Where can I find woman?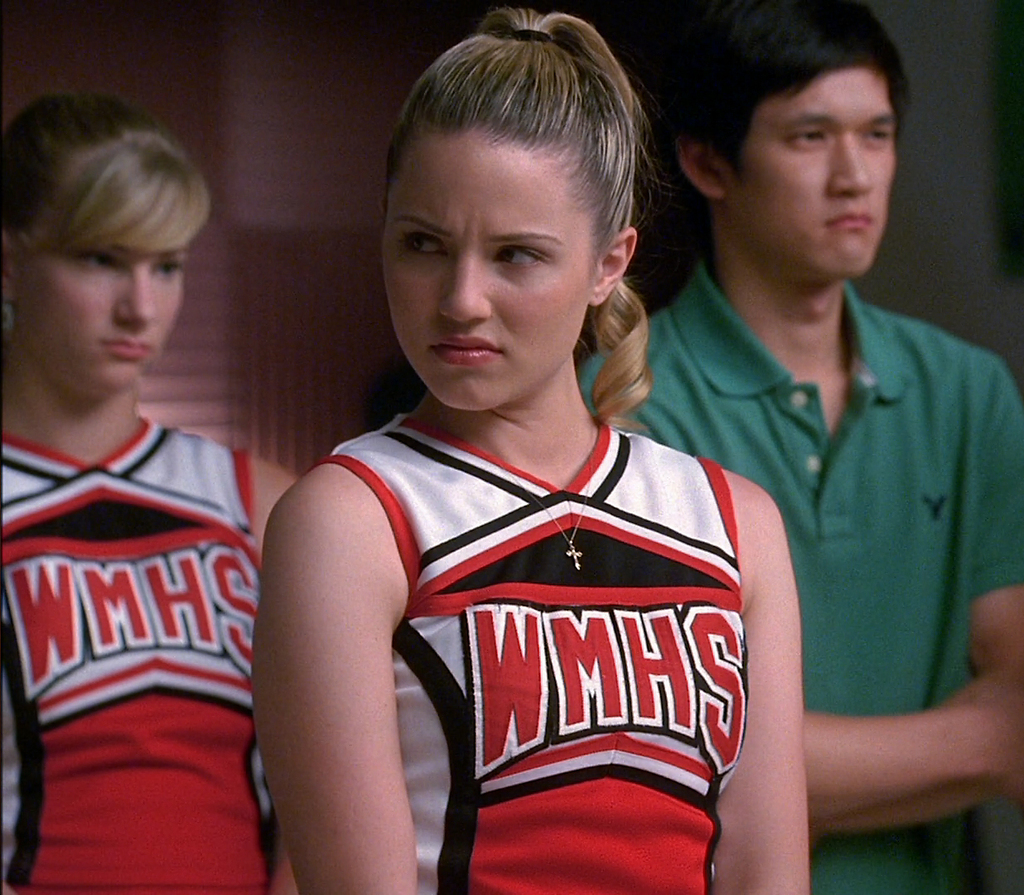
You can find it at {"x1": 255, "y1": 8, "x2": 808, "y2": 893}.
